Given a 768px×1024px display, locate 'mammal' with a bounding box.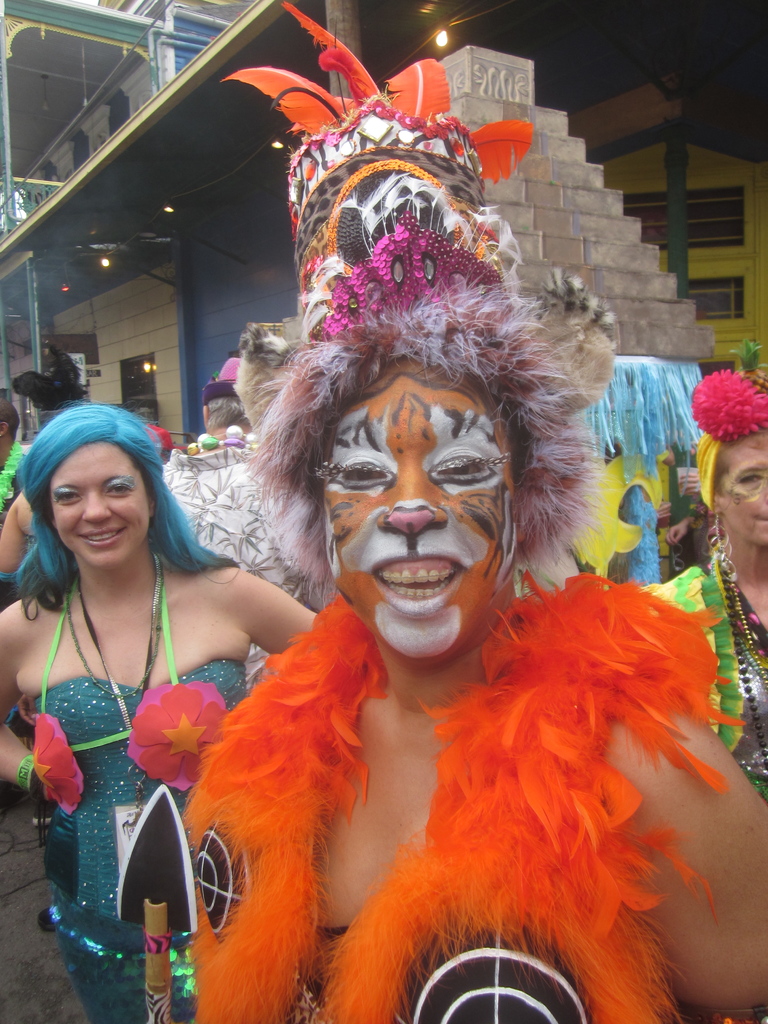
Located: [630, 368, 767, 810].
